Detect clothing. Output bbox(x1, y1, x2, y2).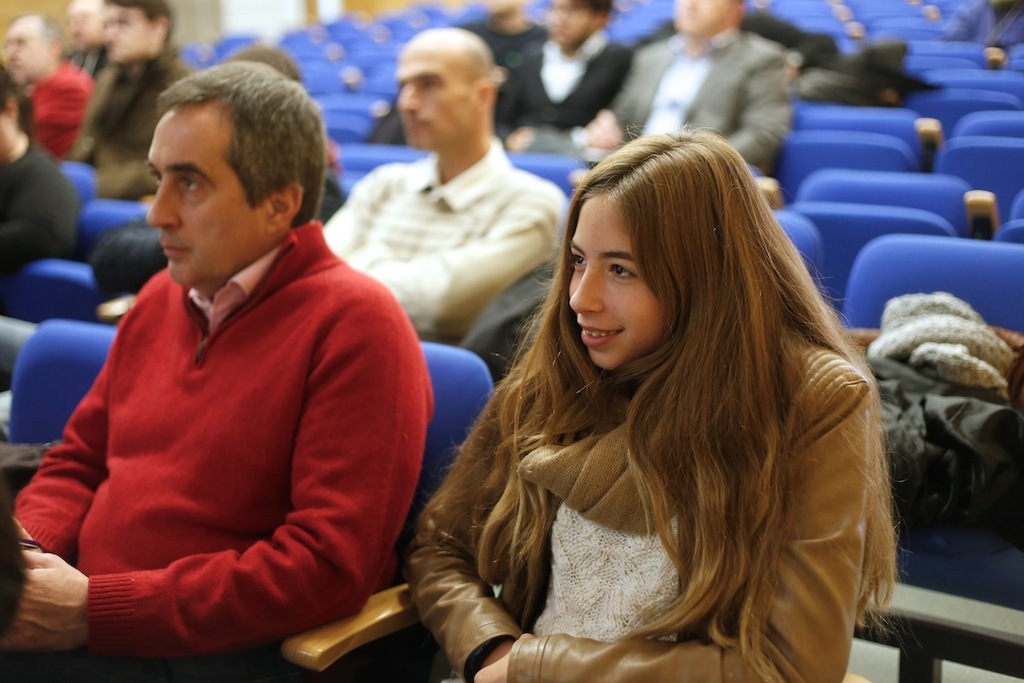
bbox(308, 151, 576, 343).
